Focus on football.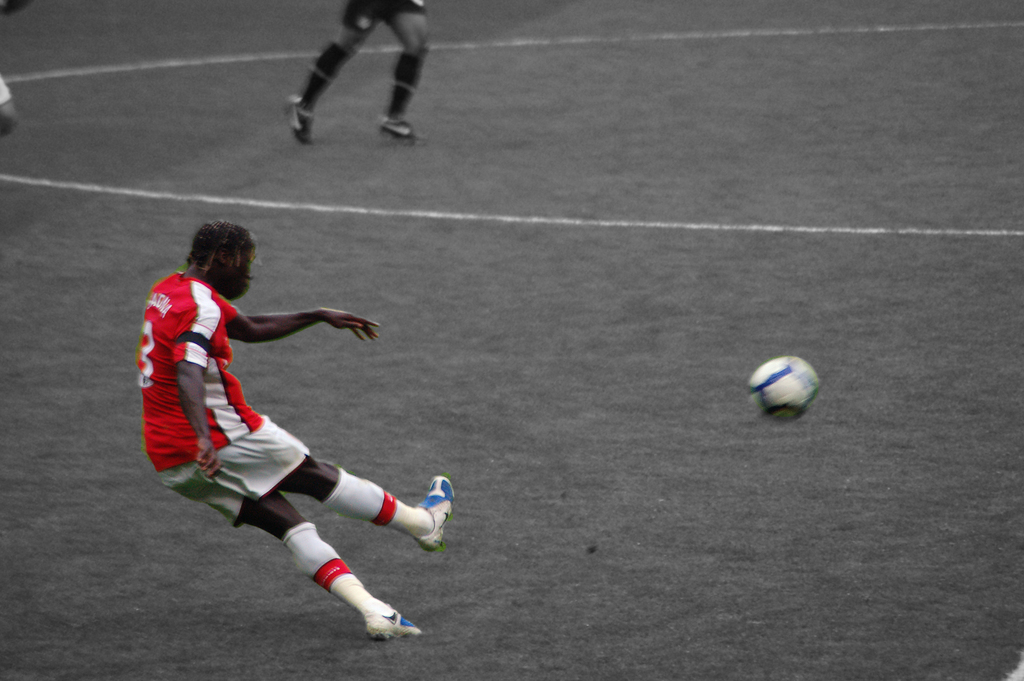
Focused at (748,356,824,422).
